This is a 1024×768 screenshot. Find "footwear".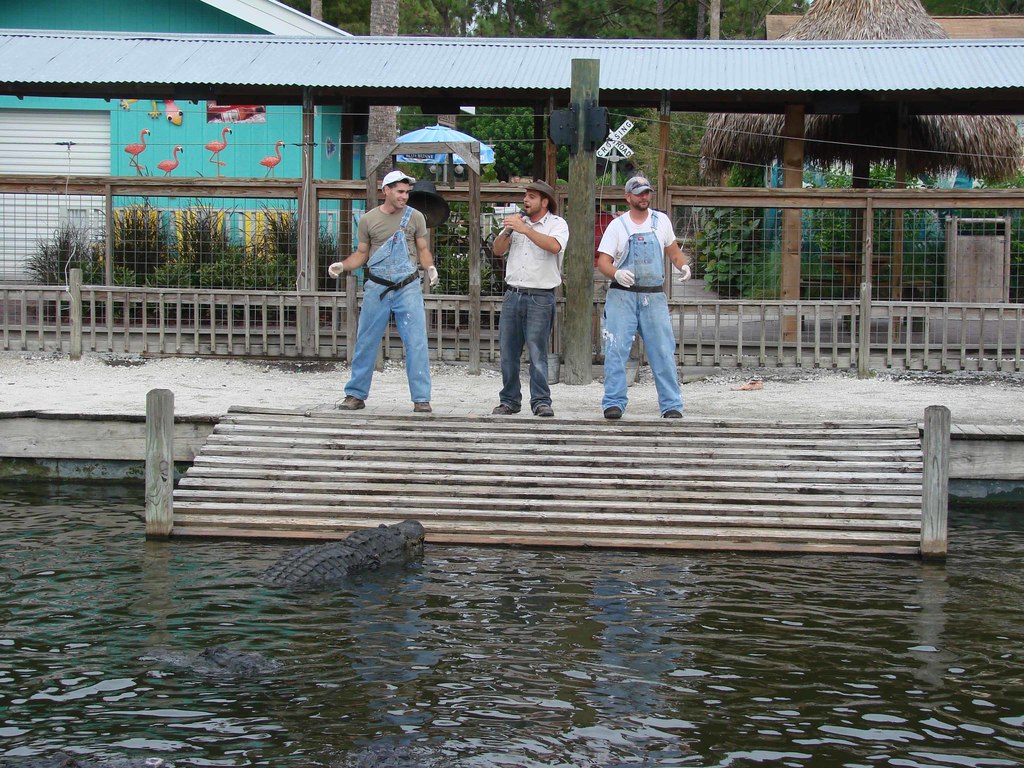
Bounding box: Rect(663, 410, 682, 418).
